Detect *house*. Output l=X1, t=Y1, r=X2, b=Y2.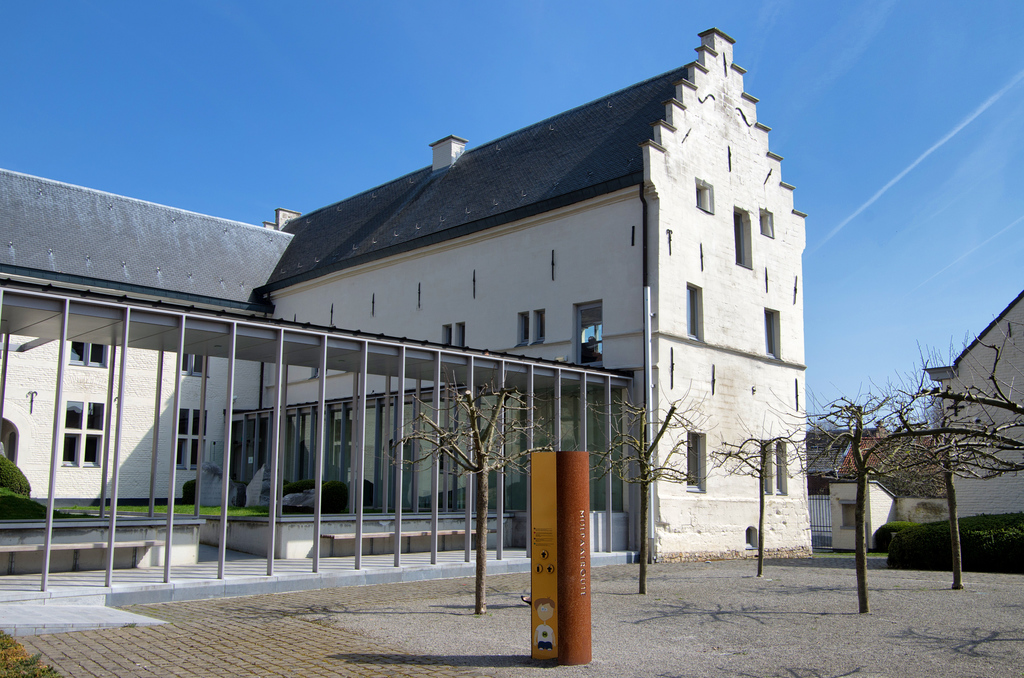
l=823, t=290, r=1023, b=554.
